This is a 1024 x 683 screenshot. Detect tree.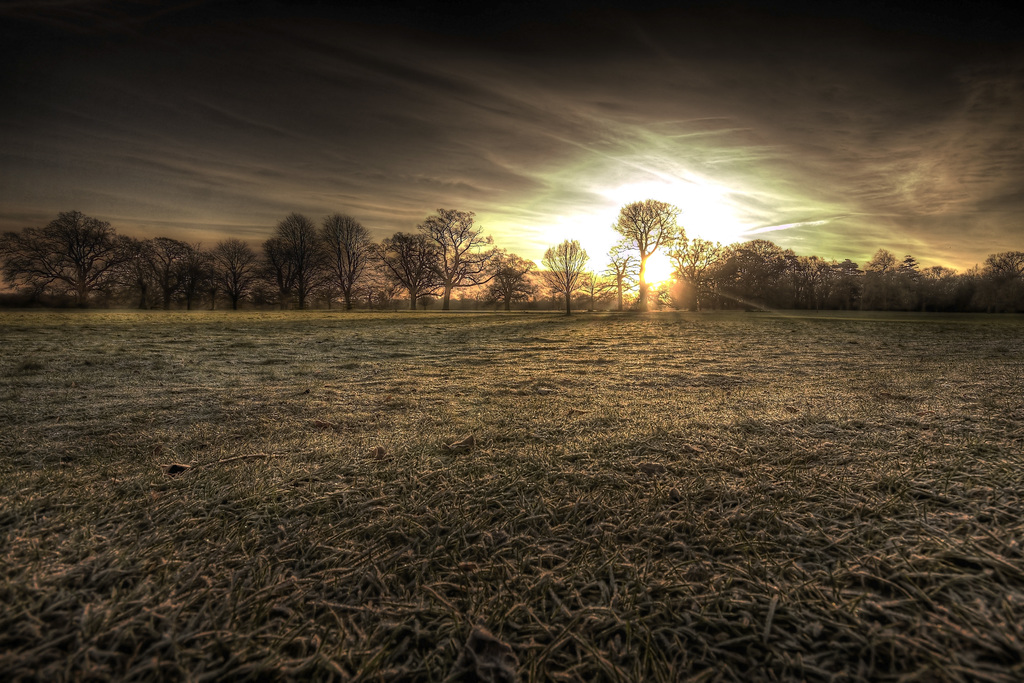
543:231:594:316.
